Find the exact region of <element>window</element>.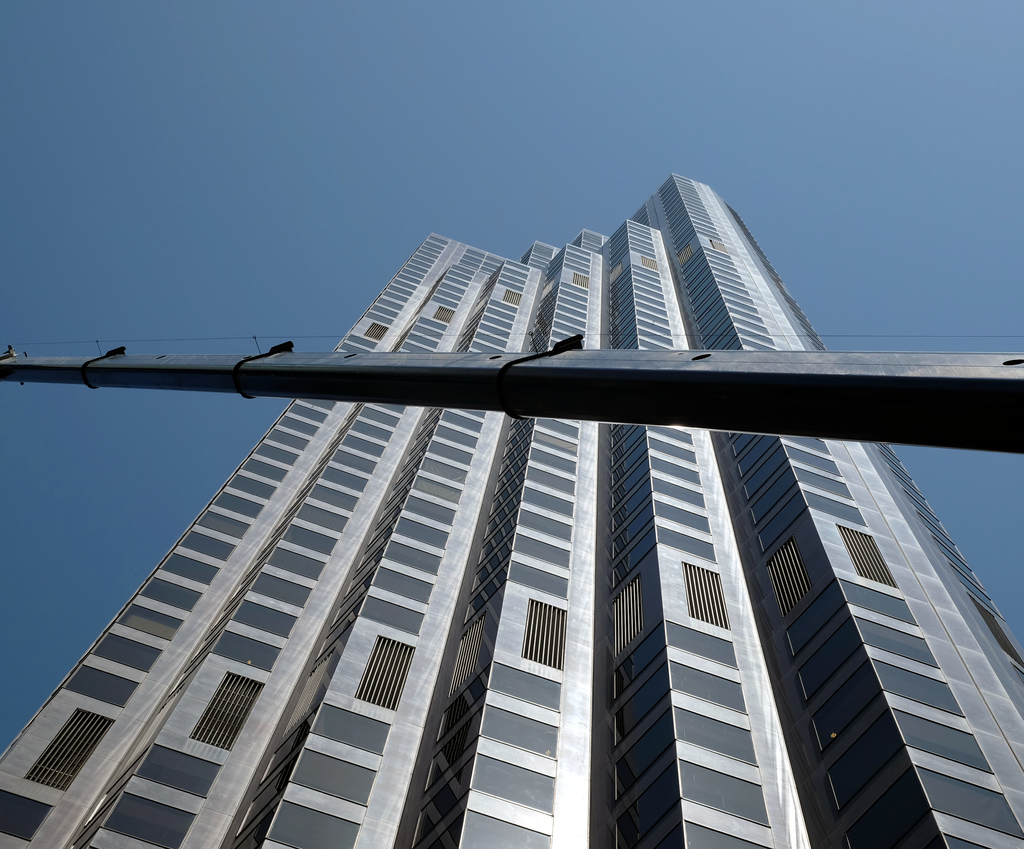
Exact region: (left=838, top=527, right=900, bottom=591).
